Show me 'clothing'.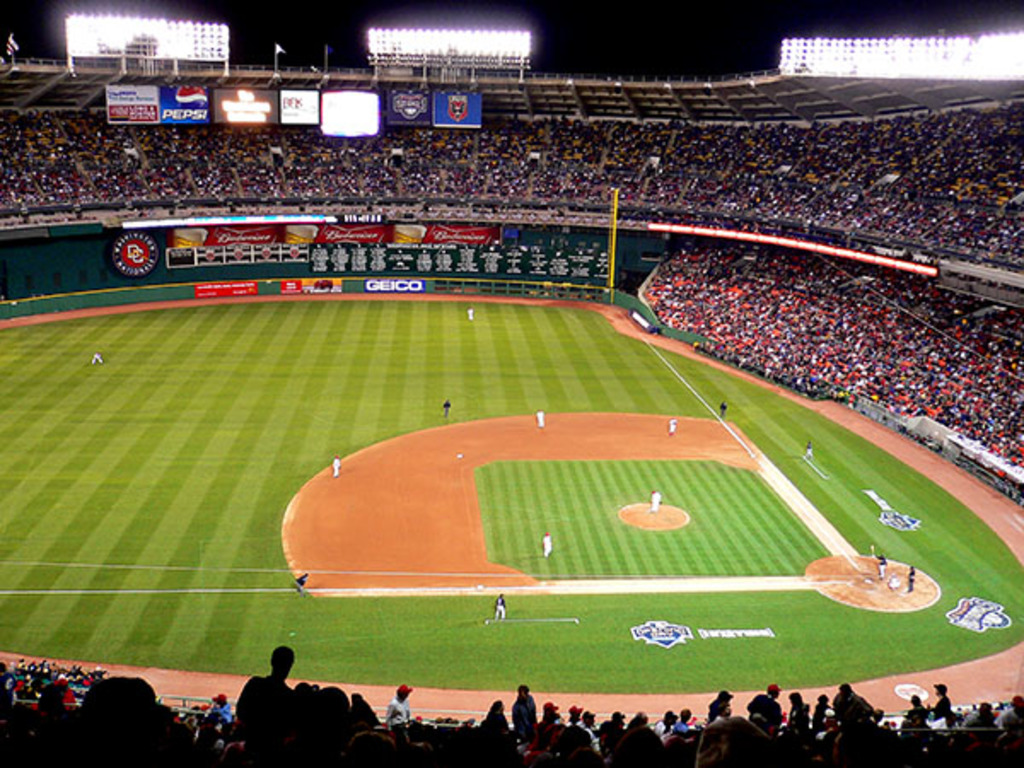
'clothing' is here: {"x1": 96, "y1": 353, "x2": 99, "y2": 360}.
